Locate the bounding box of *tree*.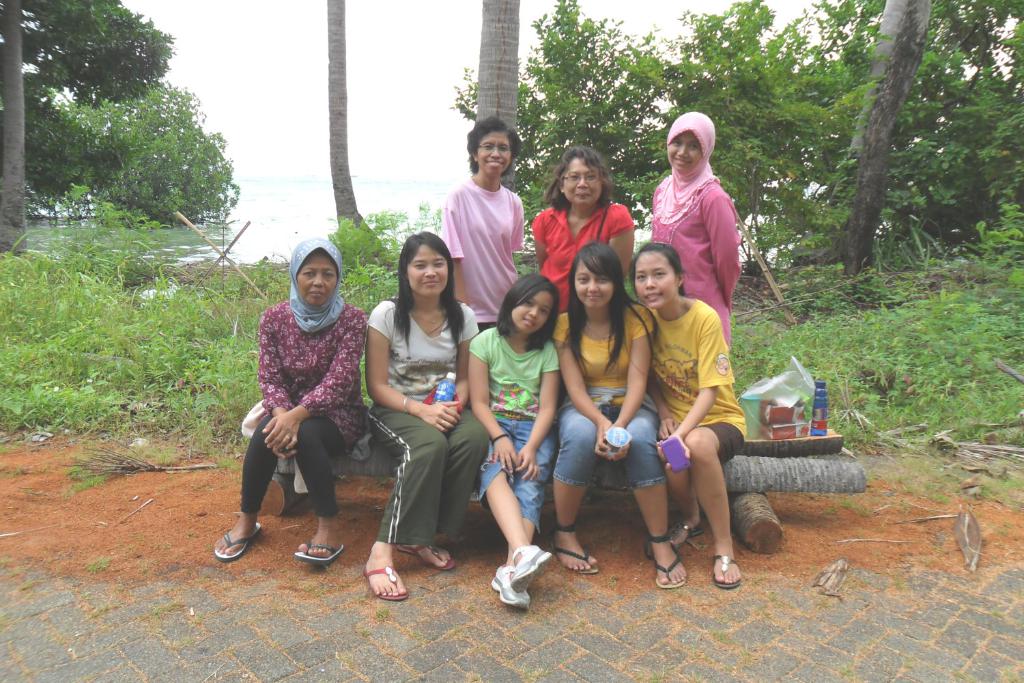
Bounding box: {"x1": 326, "y1": 0, "x2": 396, "y2": 278}.
